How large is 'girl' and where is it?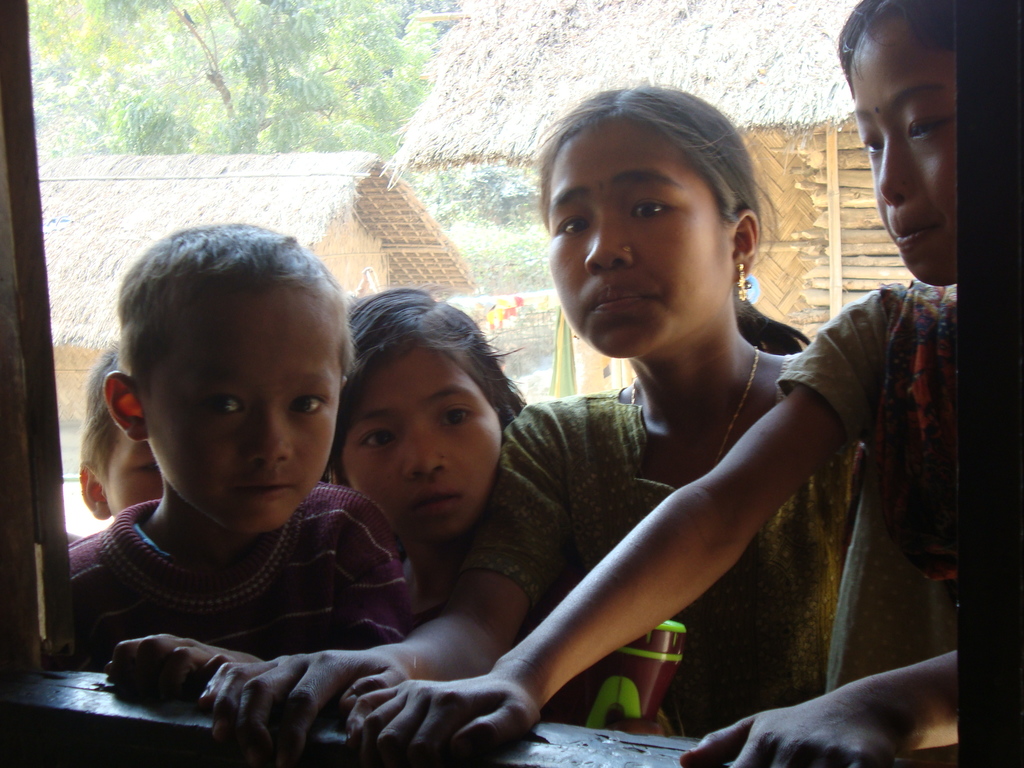
Bounding box: locate(196, 82, 867, 767).
